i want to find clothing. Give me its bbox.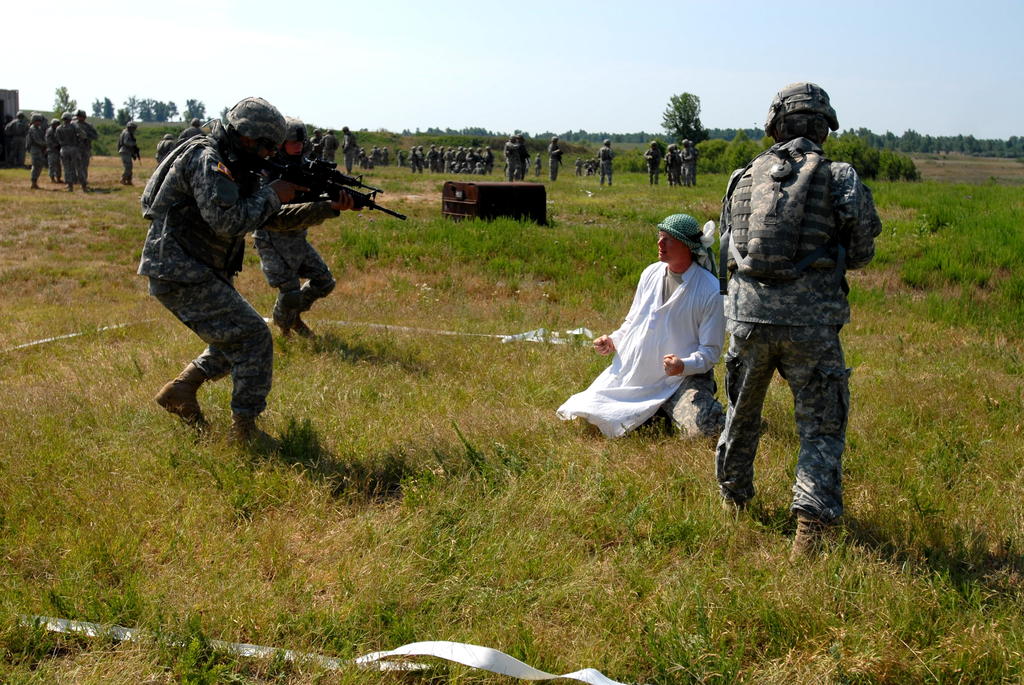
(8,114,86,197).
